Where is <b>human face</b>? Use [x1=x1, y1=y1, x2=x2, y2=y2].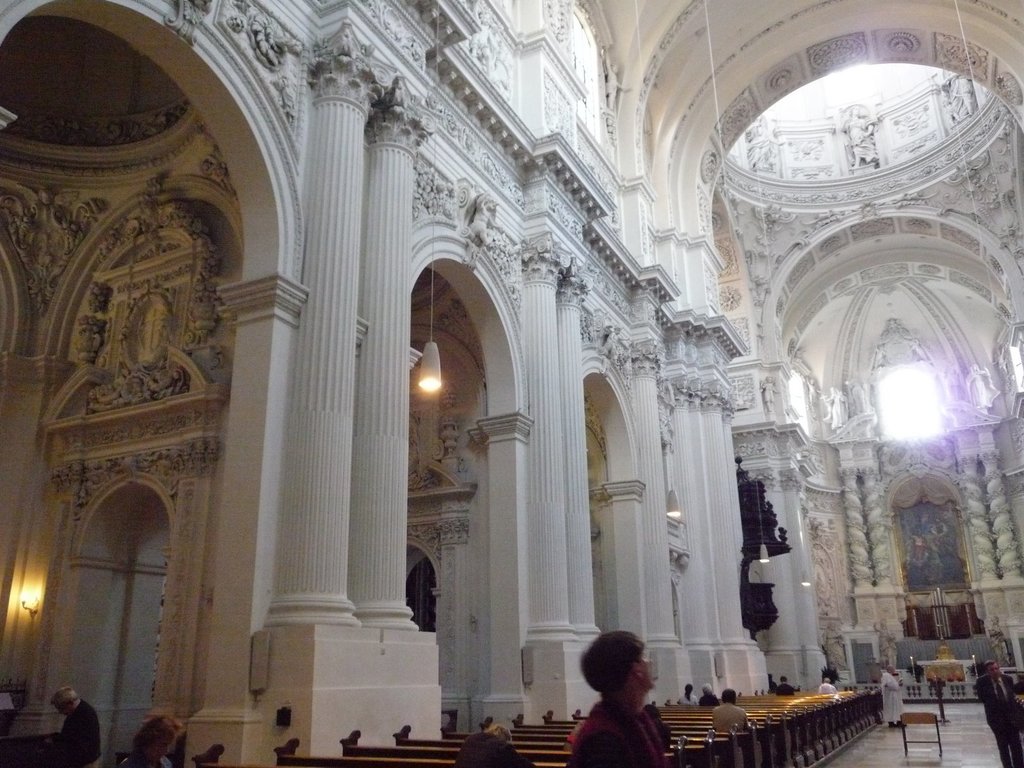
[x1=879, y1=620, x2=888, y2=630].
